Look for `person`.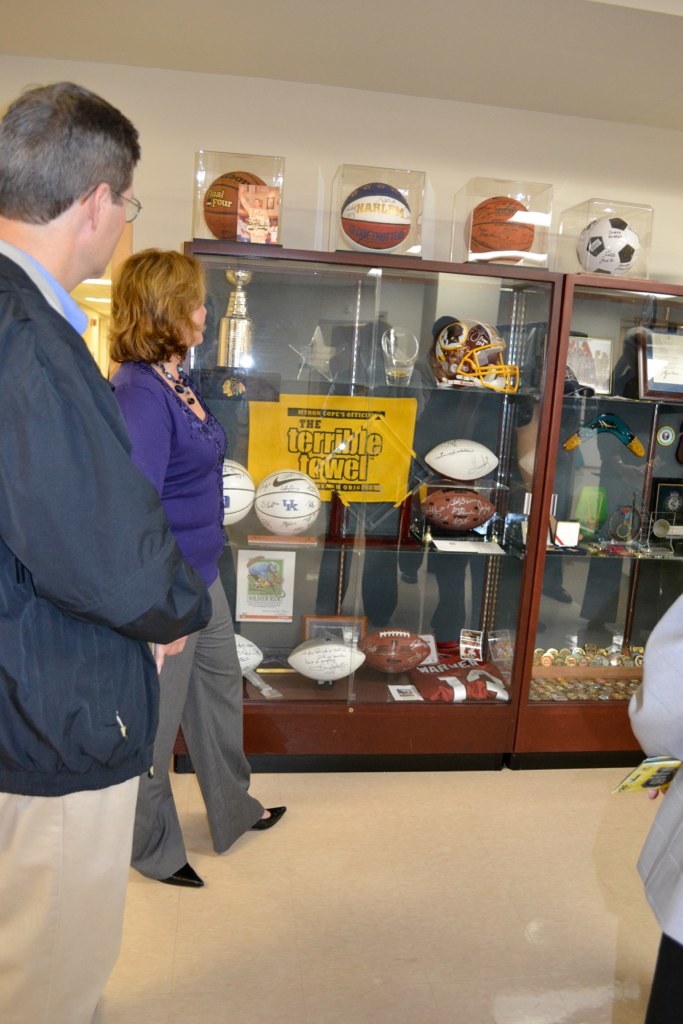
Found: region(0, 79, 213, 1023).
